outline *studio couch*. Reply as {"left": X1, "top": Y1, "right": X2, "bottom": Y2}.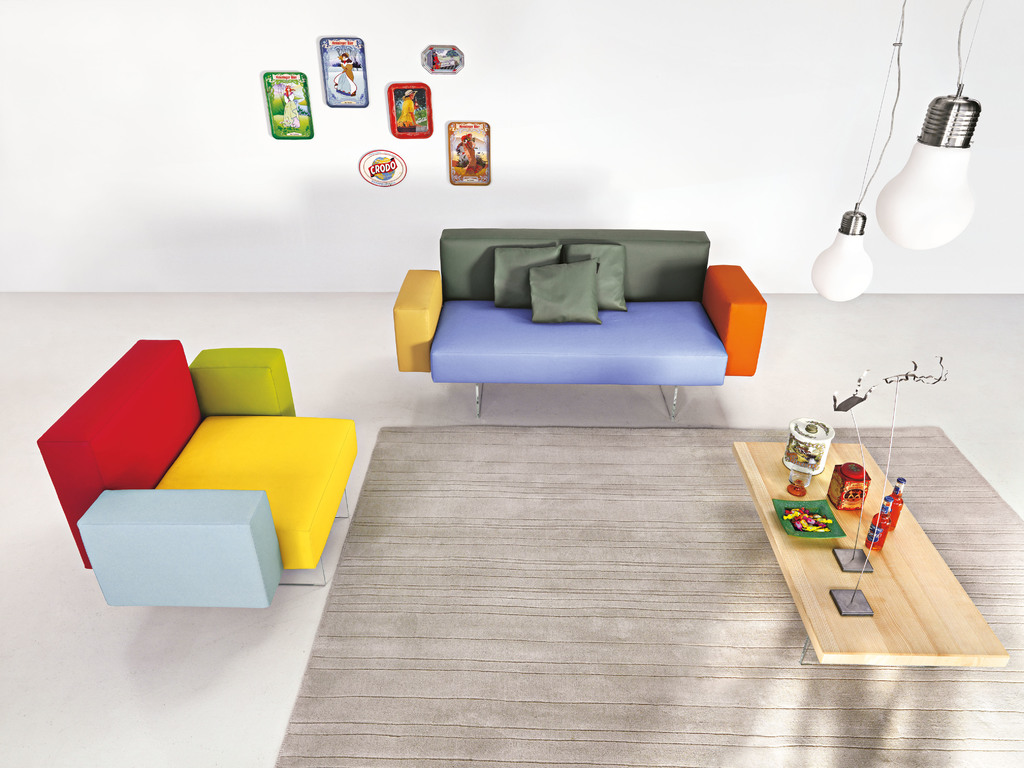
{"left": 31, "top": 331, "right": 365, "bottom": 622}.
